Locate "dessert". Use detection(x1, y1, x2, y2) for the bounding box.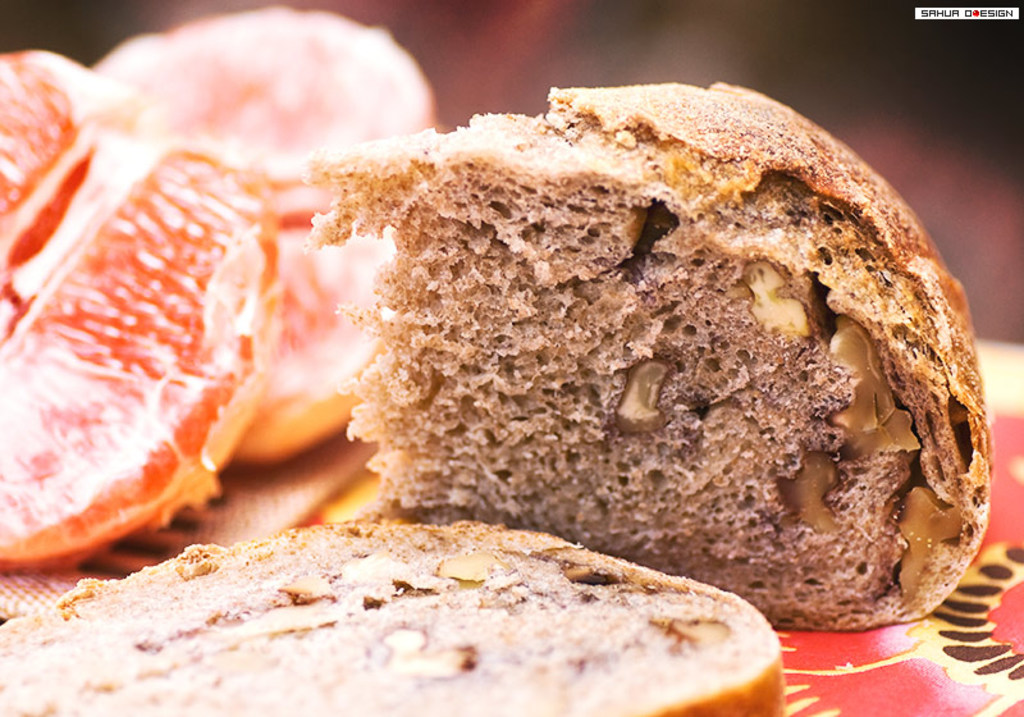
detection(102, 0, 447, 470).
